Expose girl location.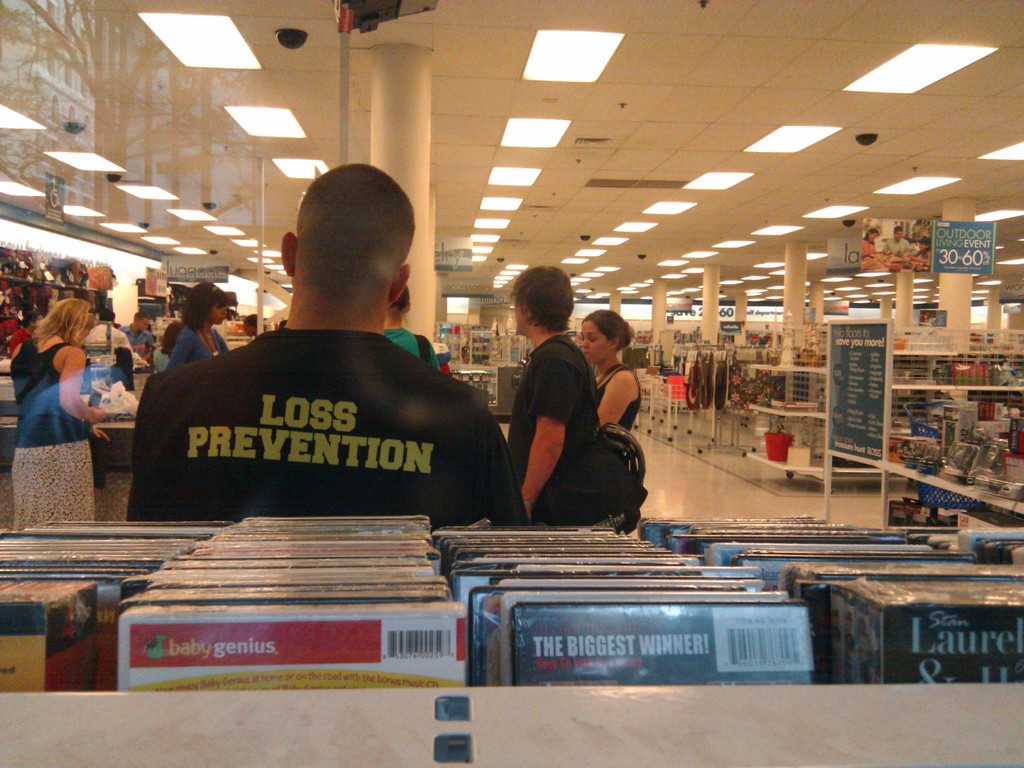
Exposed at 12:296:104:525.
